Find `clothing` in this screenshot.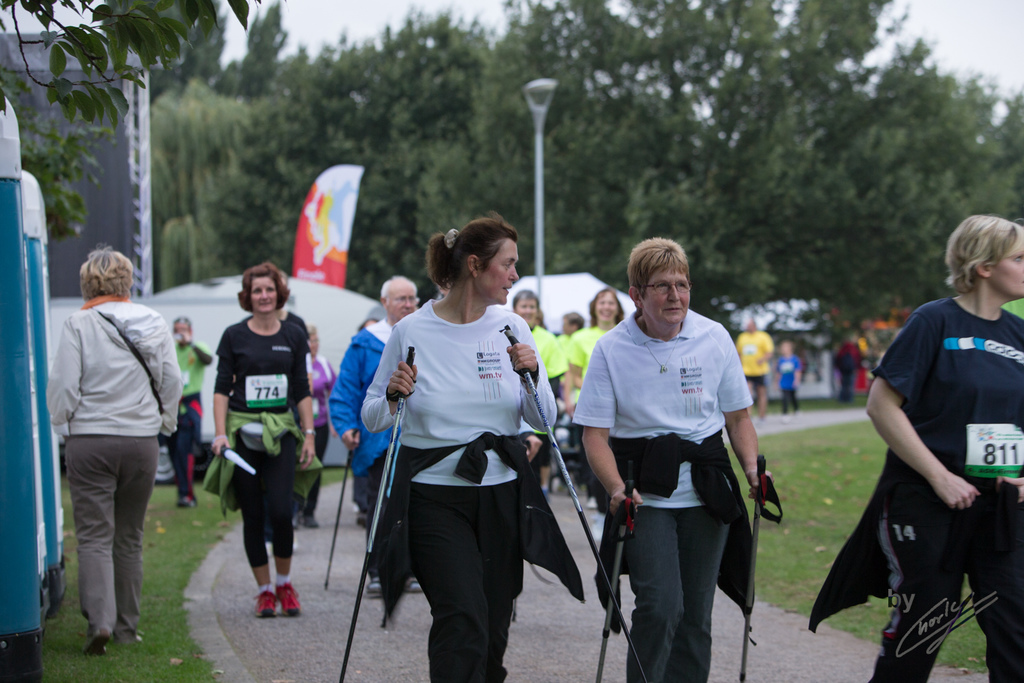
The bounding box for `clothing` is left=565, top=319, right=620, bottom=492.
